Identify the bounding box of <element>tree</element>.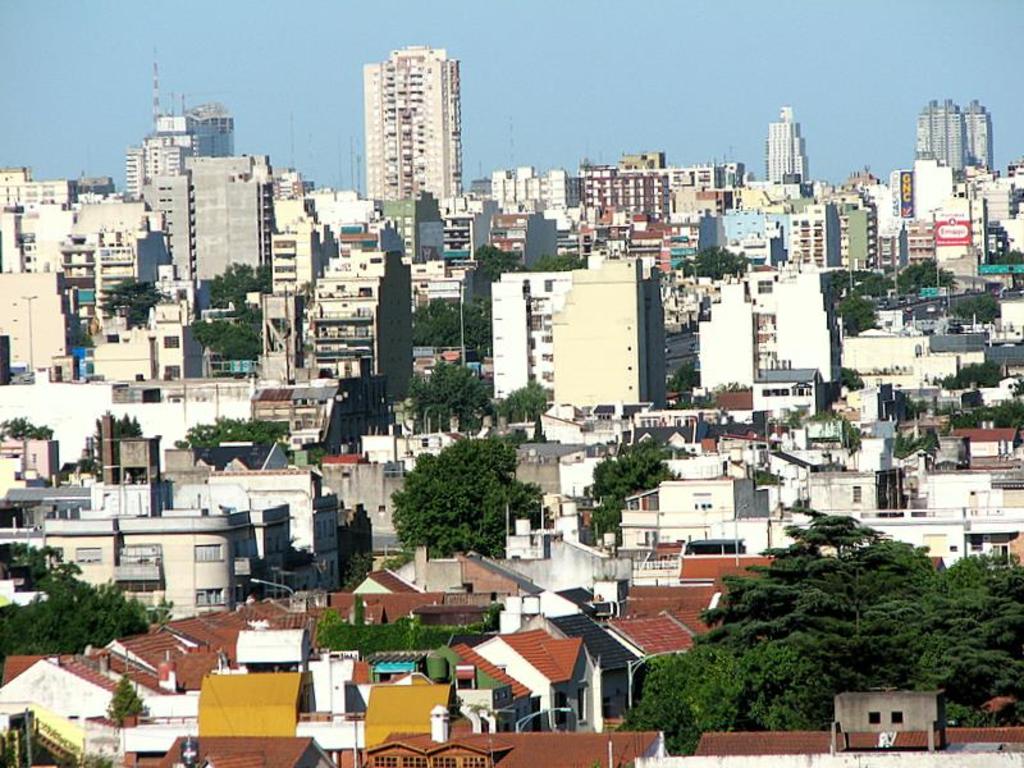
[209,261,270,315].
